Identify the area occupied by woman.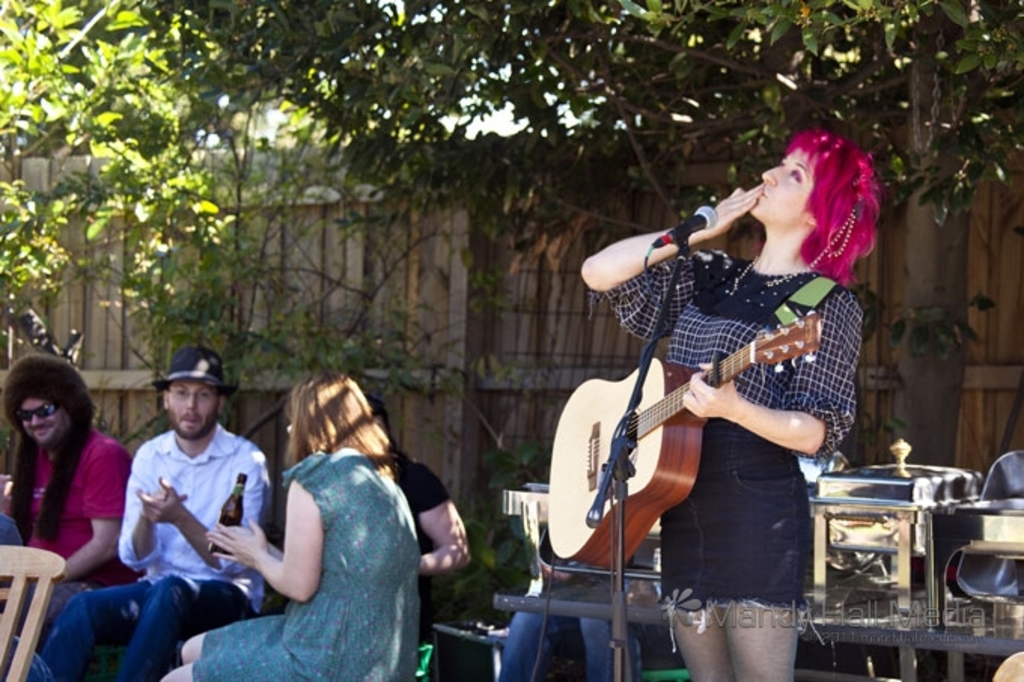
Area: rect(212, 328, 416, 677).
